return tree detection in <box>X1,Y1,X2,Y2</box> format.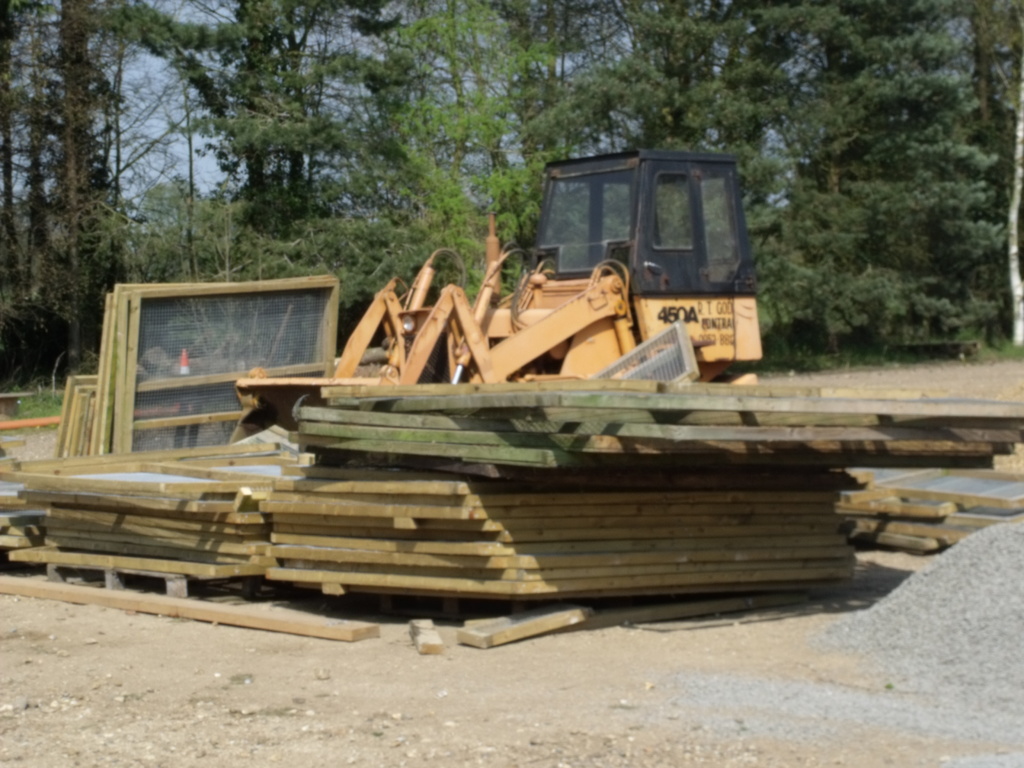
<box>918,0,1023,303</box>.
